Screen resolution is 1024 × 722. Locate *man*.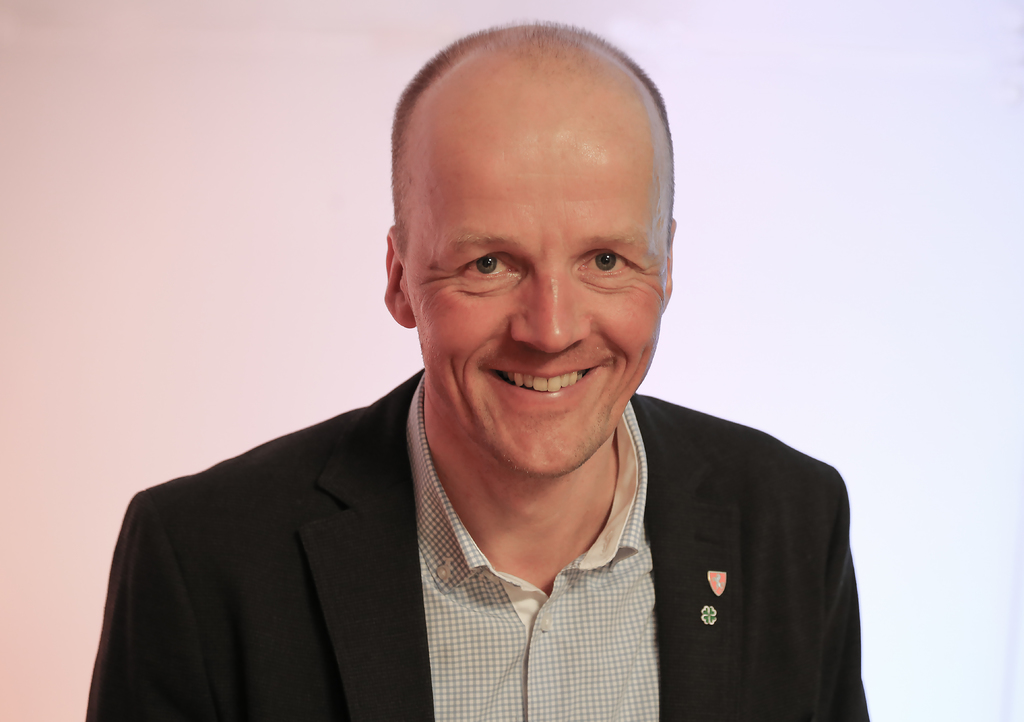
detection(92, 8, 870, 721).
